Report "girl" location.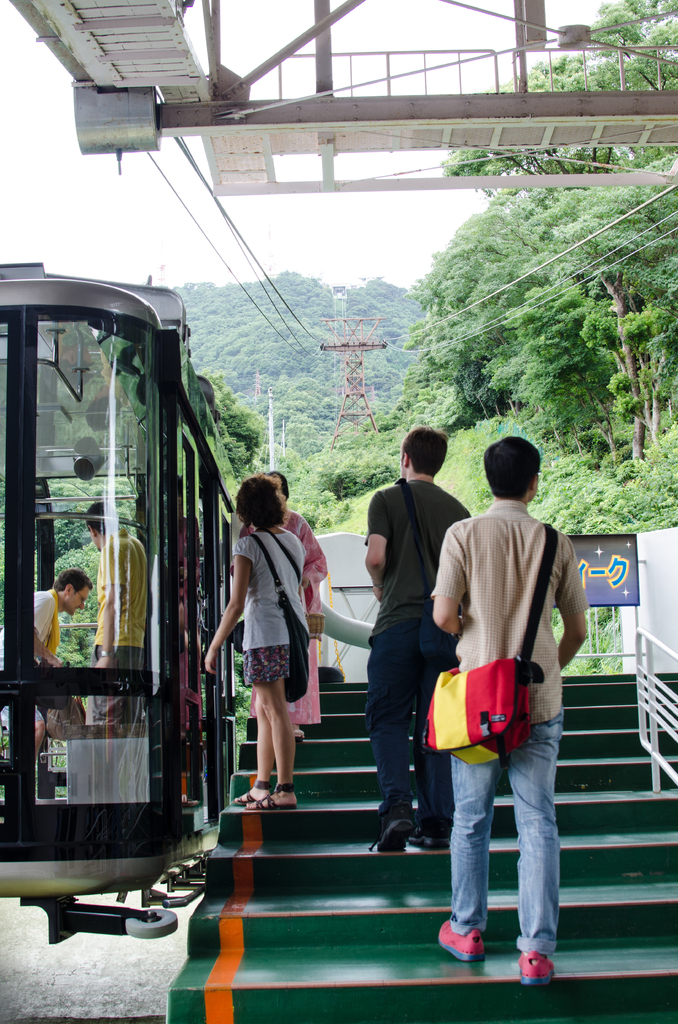
Report: select_region(205, 476, 303, 804).
